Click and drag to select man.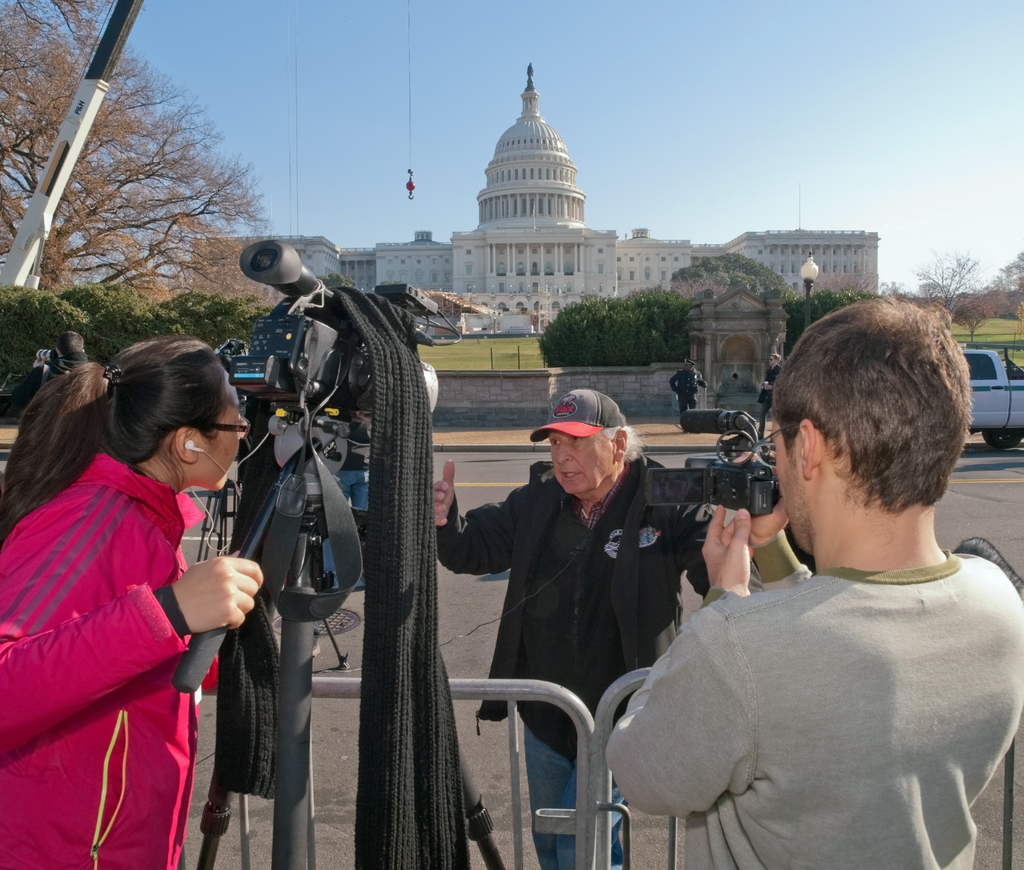
Selection: {"left": 665, "top": 357, "right": 708, "bottom": 421}.
